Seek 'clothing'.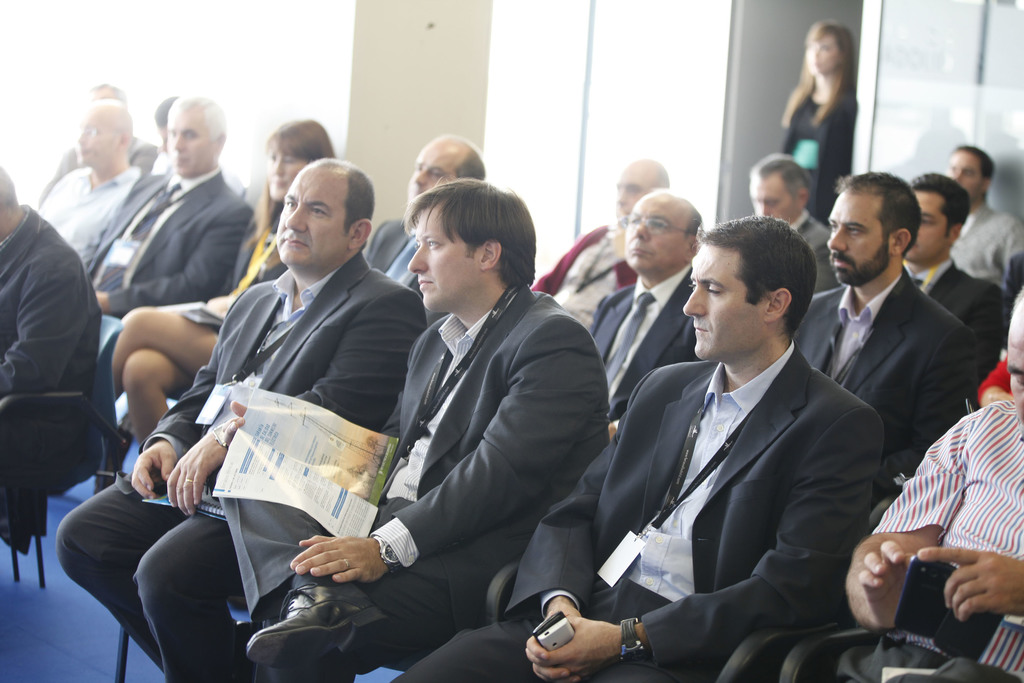
bbox=(329, 215, 620, 670).
